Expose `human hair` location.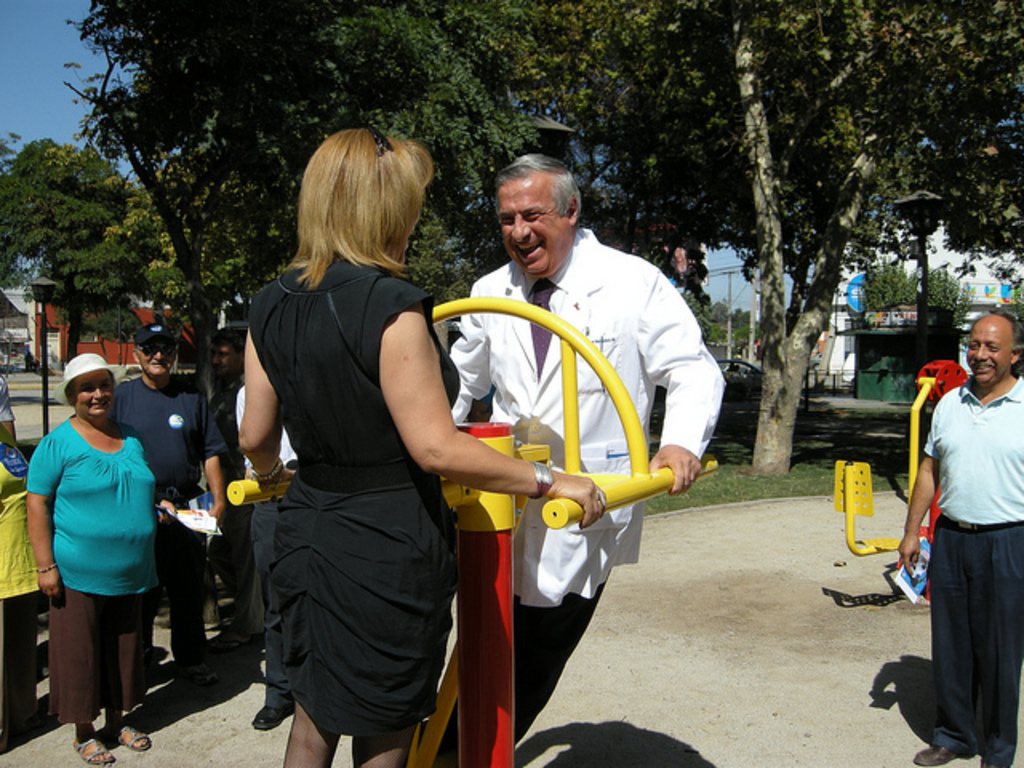
Exposed at 278 120 429 299.
